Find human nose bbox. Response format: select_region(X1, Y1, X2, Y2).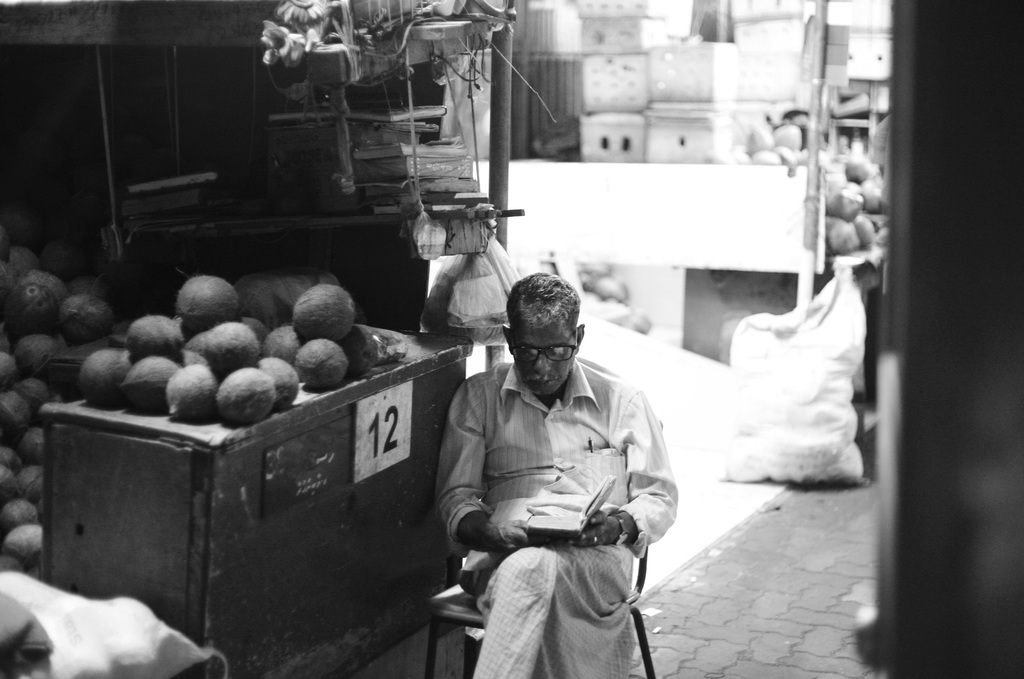
select_region(529, 352, 549, 379).
